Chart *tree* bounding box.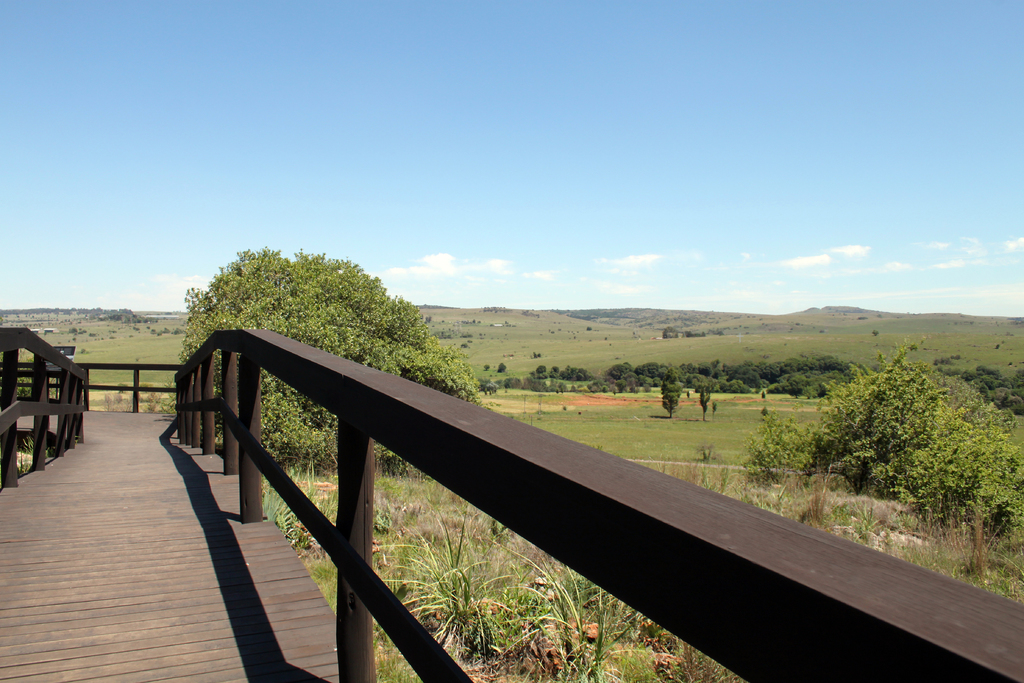
Charted: locate(180, 246, 484, 473).
